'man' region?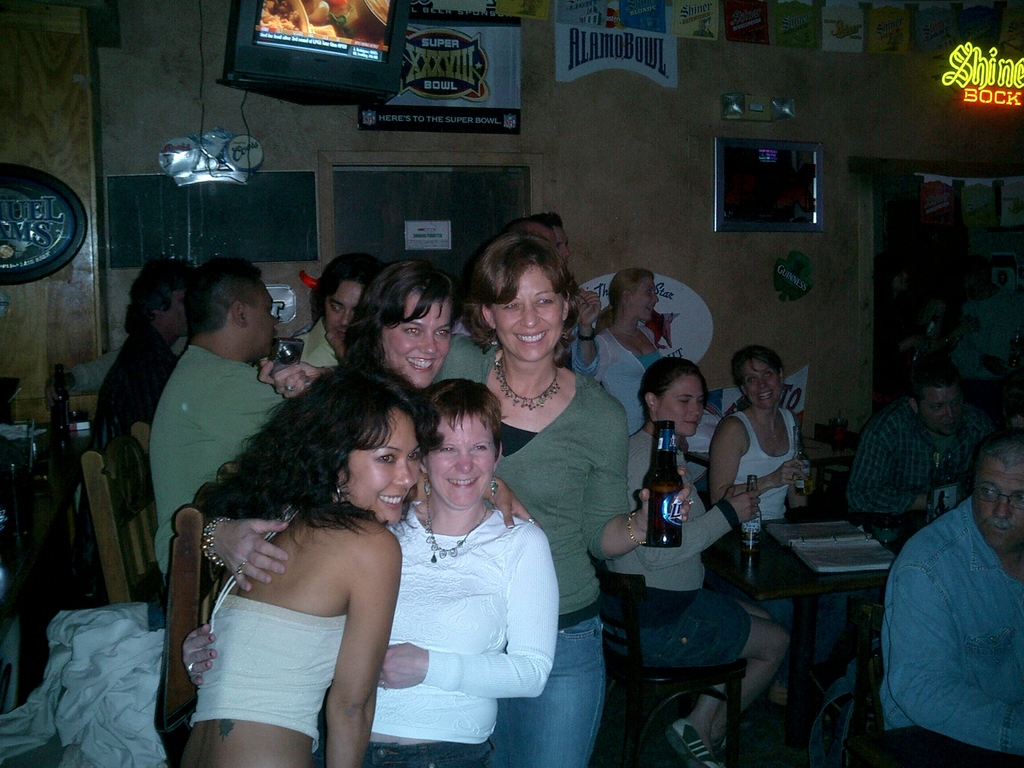
Rect(150, 259, 289, 614)
